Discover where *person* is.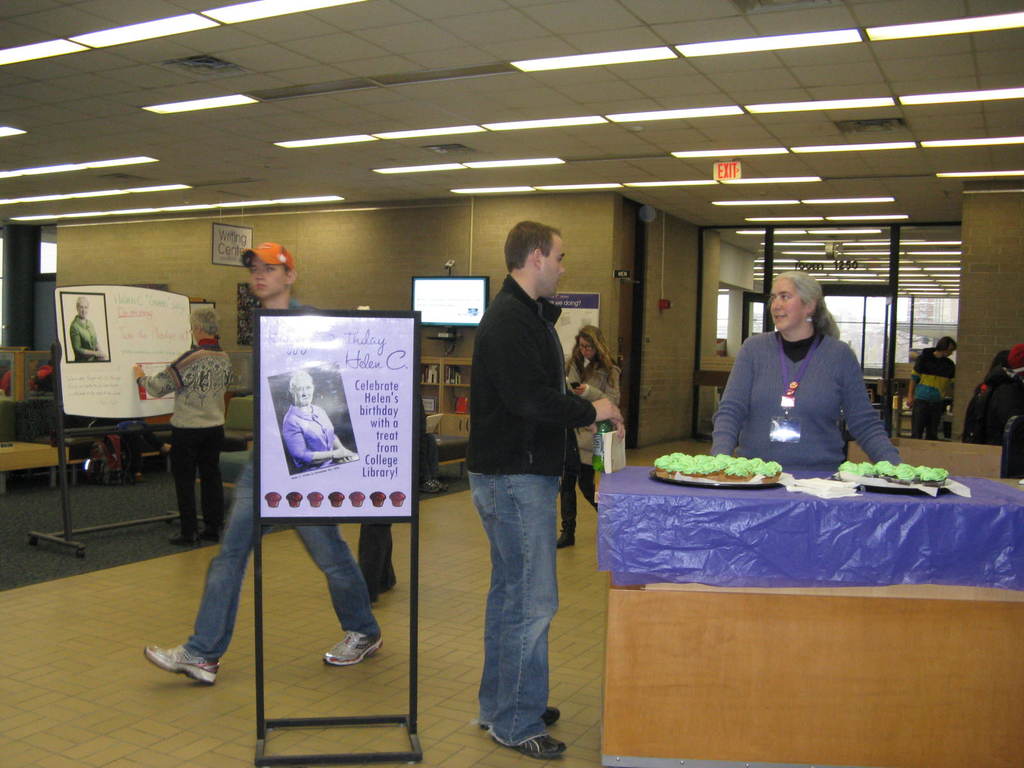
Discovered at {"left": 461, "top": 219, "right": 628, "bottom": 761}.
